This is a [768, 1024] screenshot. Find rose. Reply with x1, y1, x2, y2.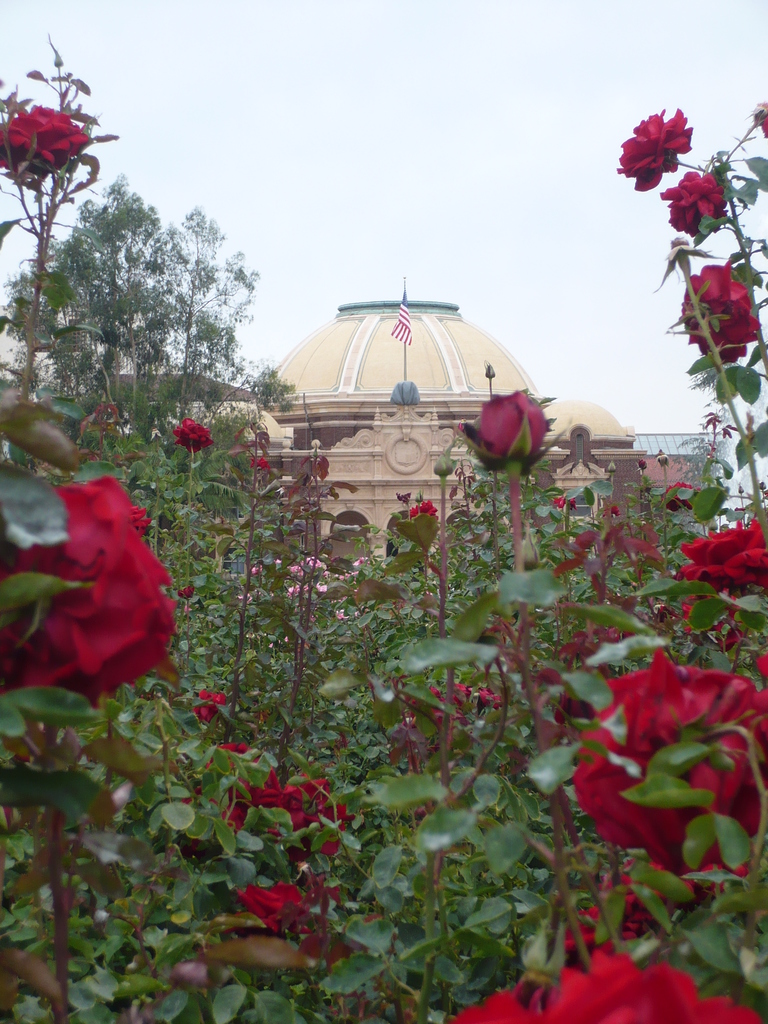
560, 906, 643, 949.
